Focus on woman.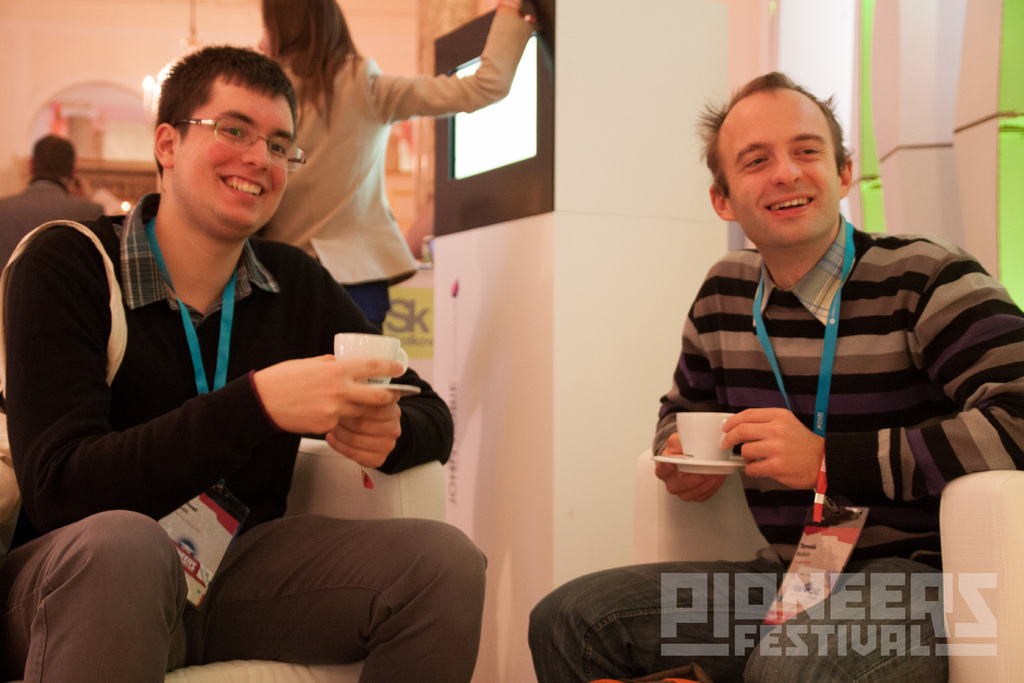
Focused at <bbox>252, 0, 533, 336</bbox>.
